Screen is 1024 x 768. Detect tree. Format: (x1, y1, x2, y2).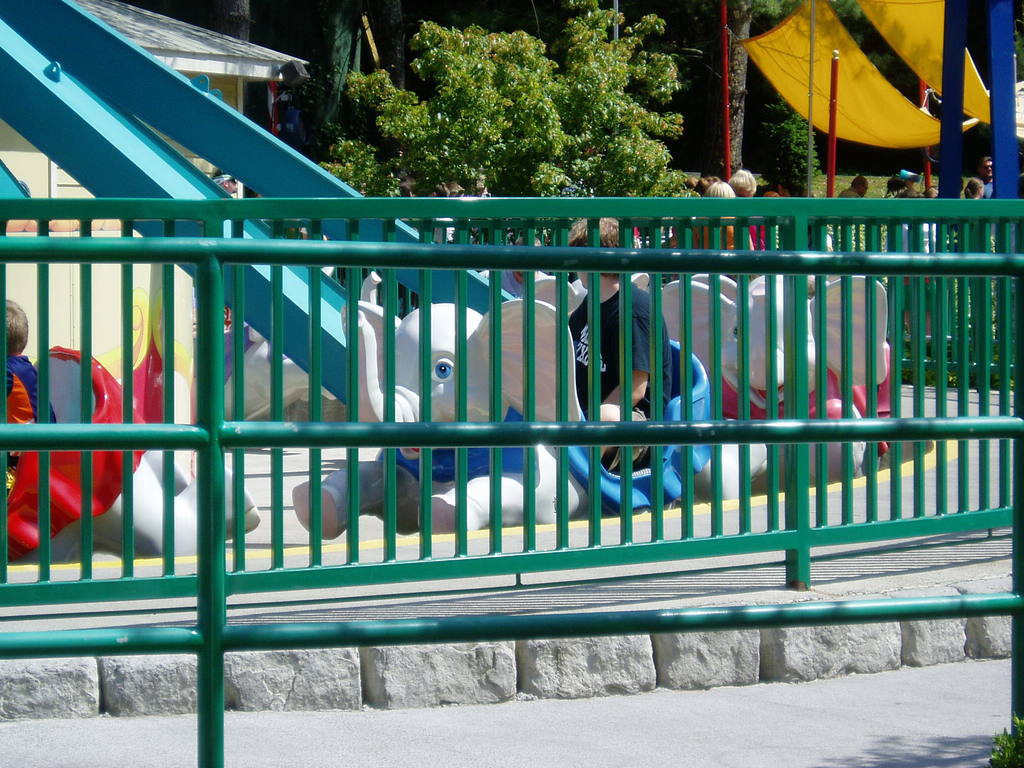
(328, 0, 685, 195).
